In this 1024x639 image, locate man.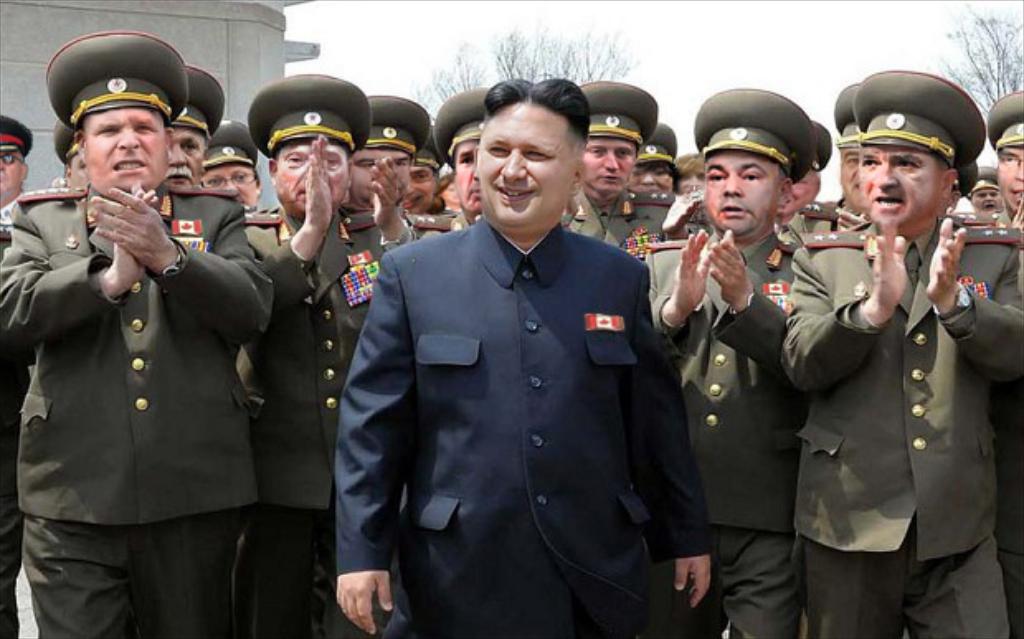
Bounding box: [0, 31, 276, 637].
